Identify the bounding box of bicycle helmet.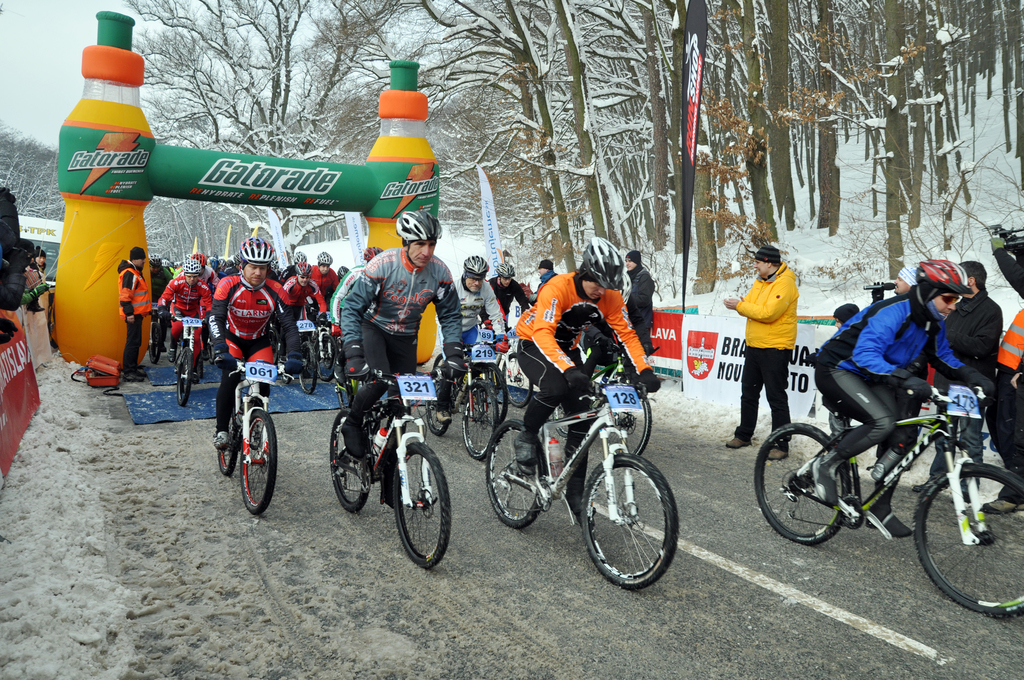
582:232:625:284.
